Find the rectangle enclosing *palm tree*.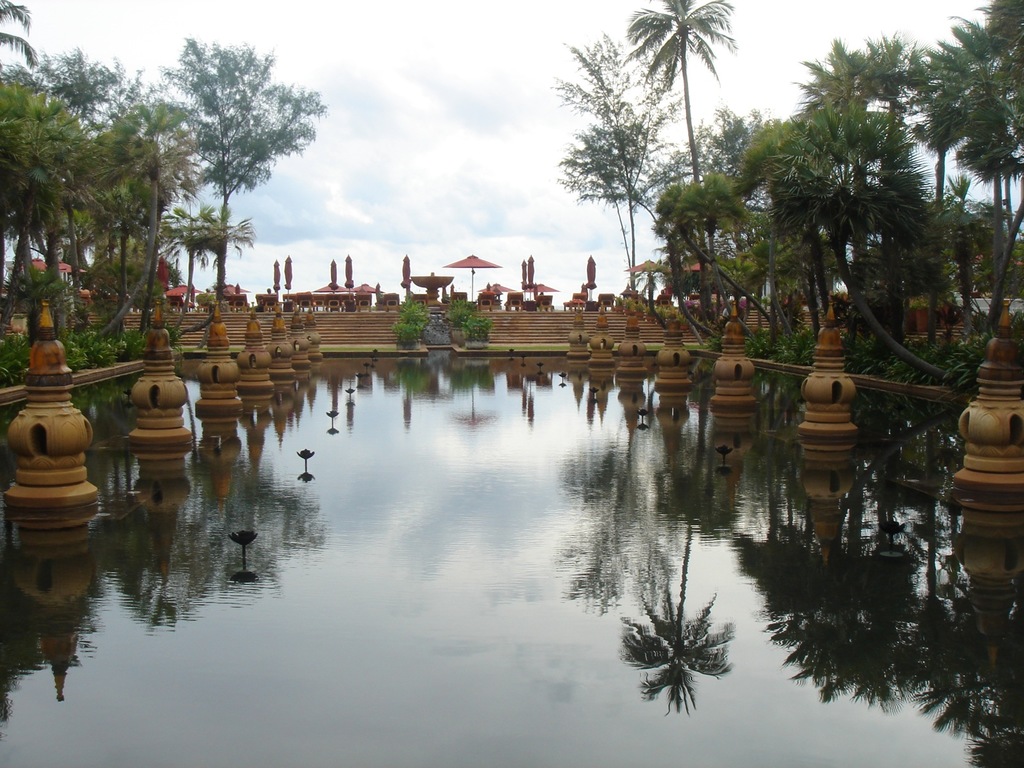
bbox(161, 44, 323, 301).
